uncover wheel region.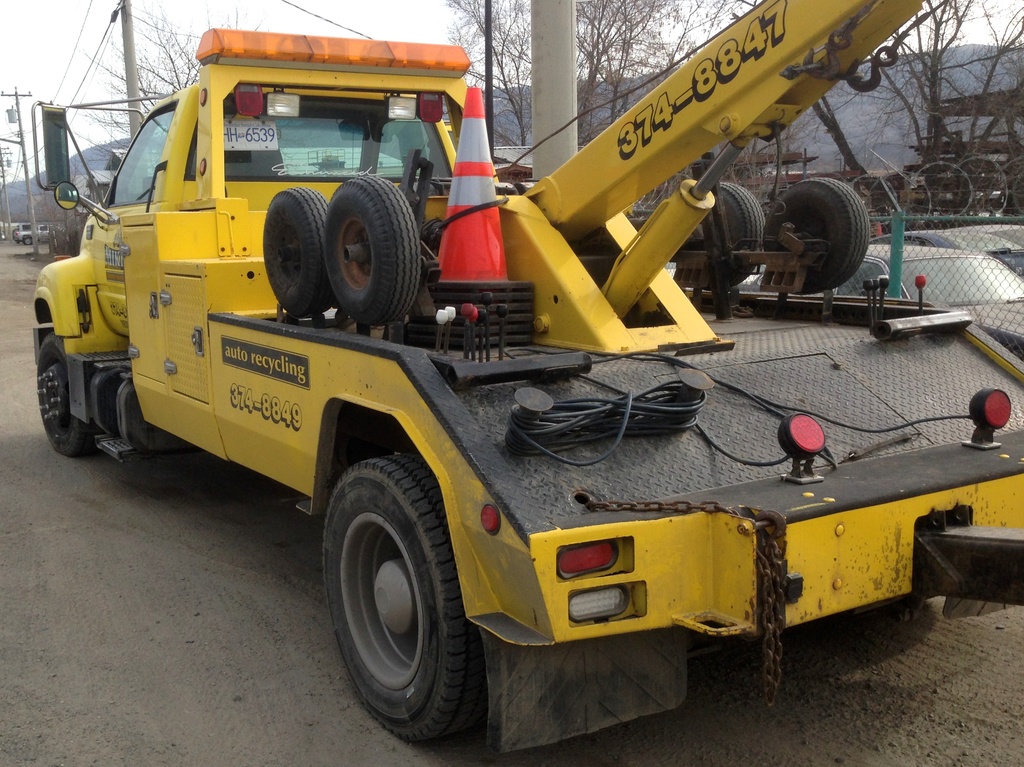
Uncovered: bbox=(33, 334, 100, 459).
